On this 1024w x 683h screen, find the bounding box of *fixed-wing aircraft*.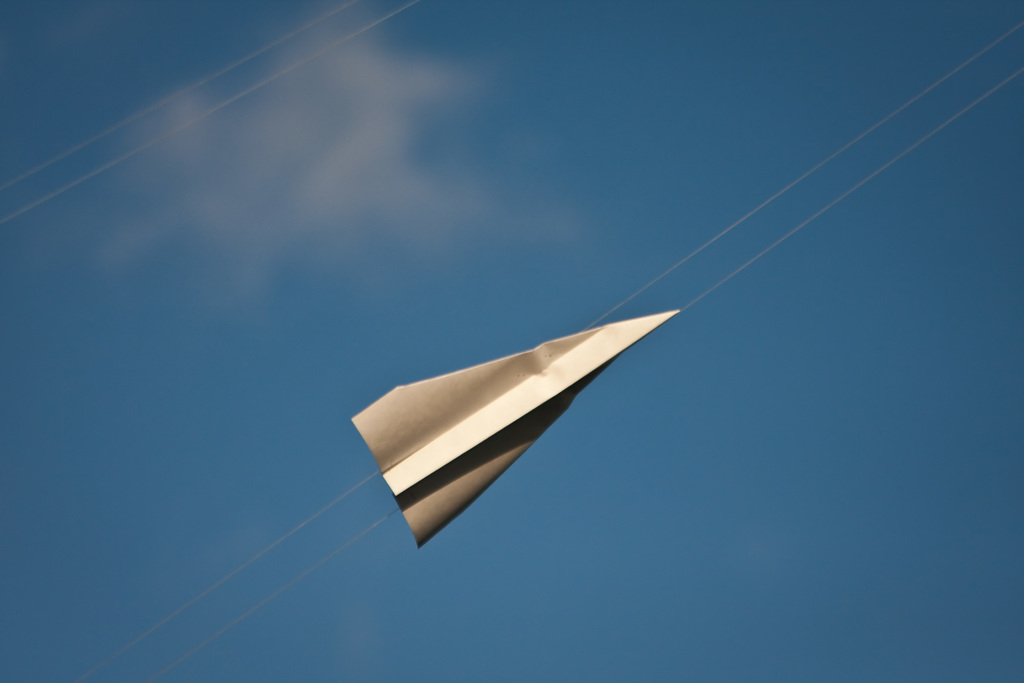
Bounding box: bbox=(348, 310, 682, 549).
